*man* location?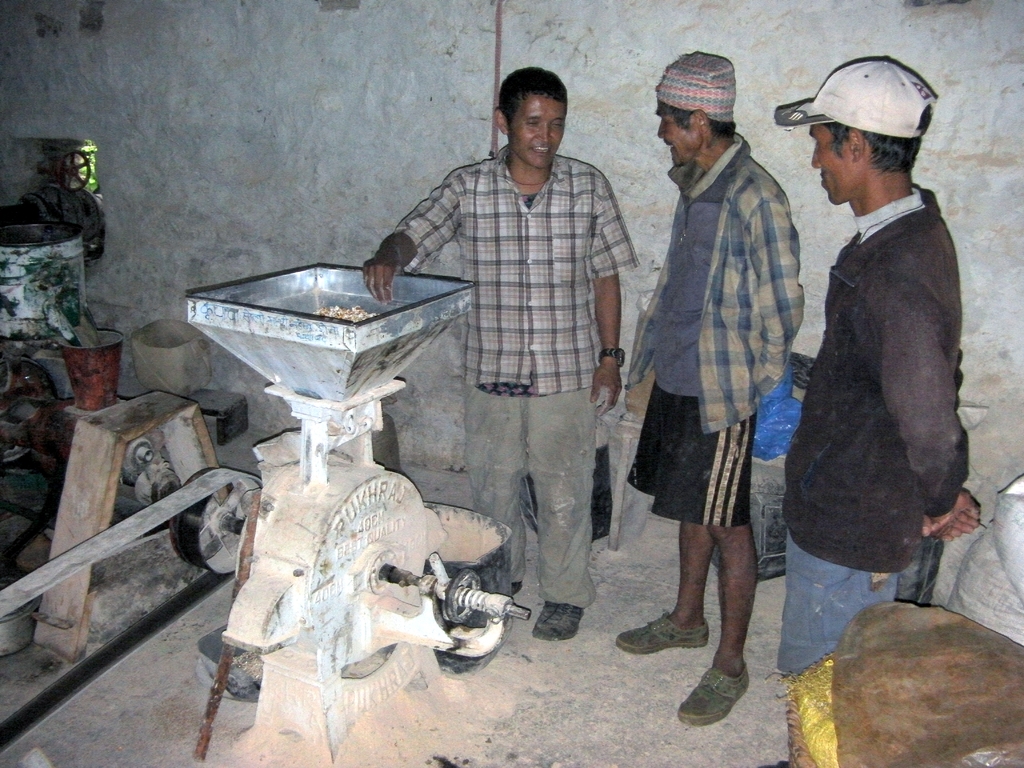
detection(610, 46, 813, 726)
